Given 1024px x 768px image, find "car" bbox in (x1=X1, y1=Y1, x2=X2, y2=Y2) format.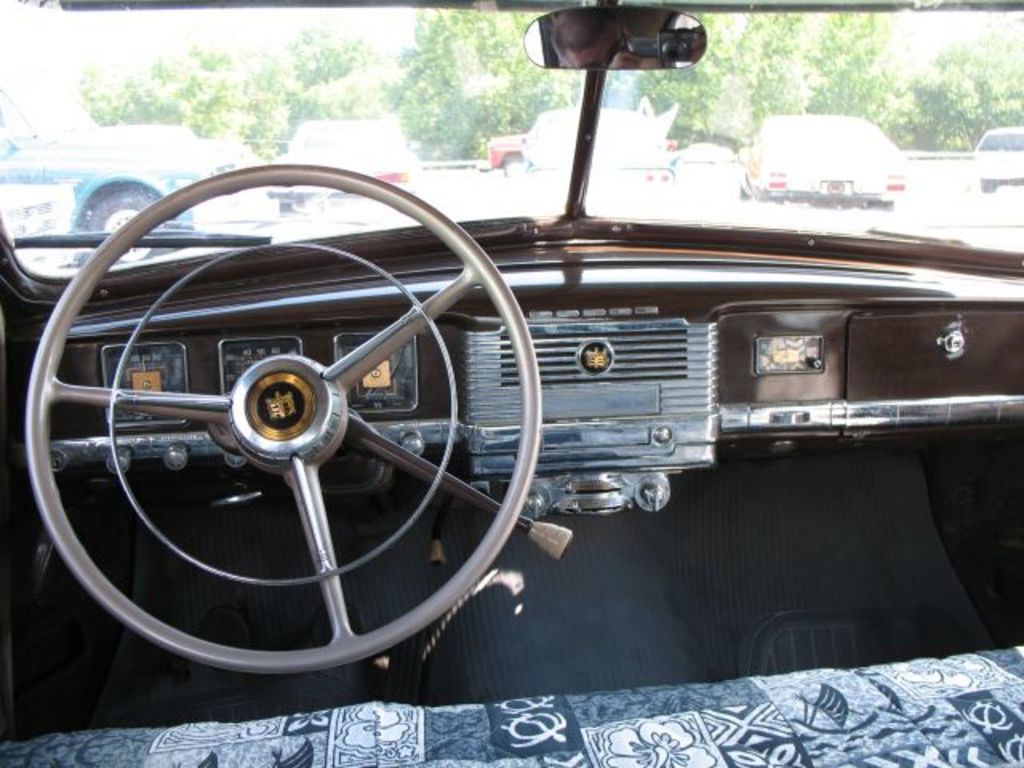
(x1=0, y1=0, x2=1022, y2=766).
